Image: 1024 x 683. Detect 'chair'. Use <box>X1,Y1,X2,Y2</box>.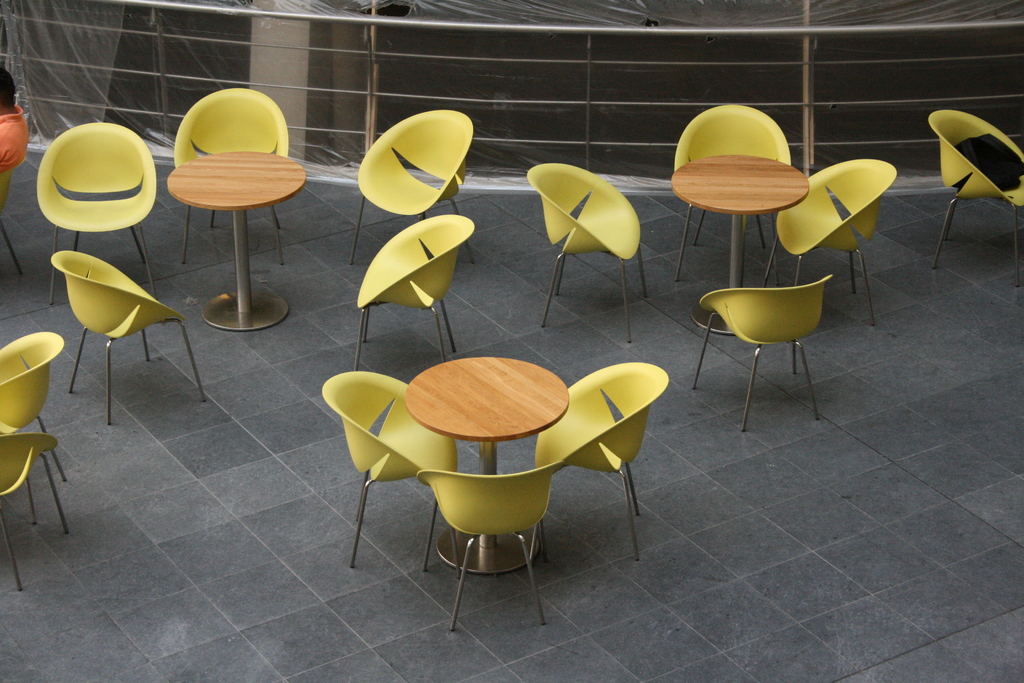
<box>670,104,794,279</box>.
